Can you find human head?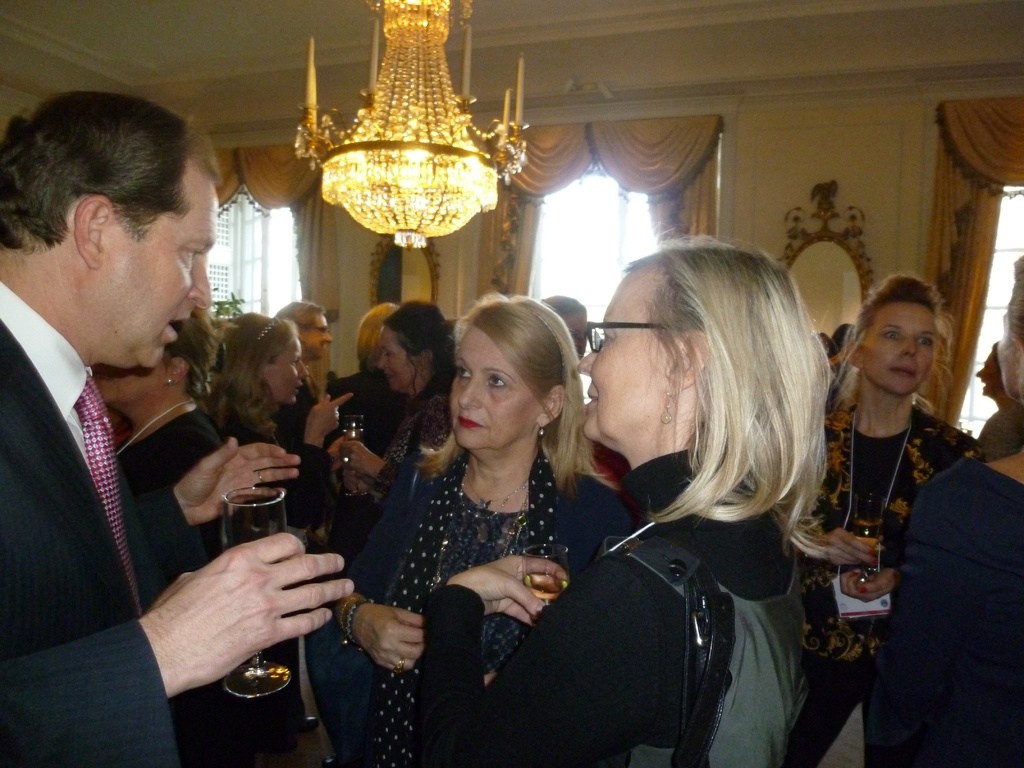
Yes, bounding box: {"left": 582, "top": 226, "right": 826, "bottom": 454}.
